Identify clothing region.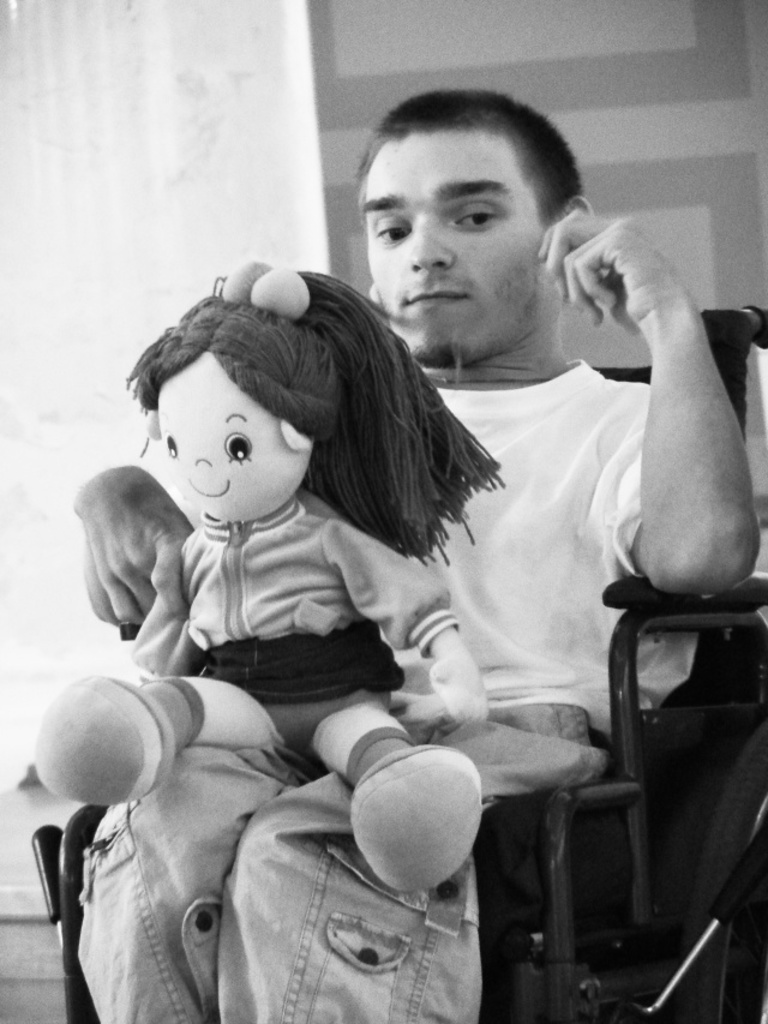
Region: <region>74, 355, 691, 1023</region>.
